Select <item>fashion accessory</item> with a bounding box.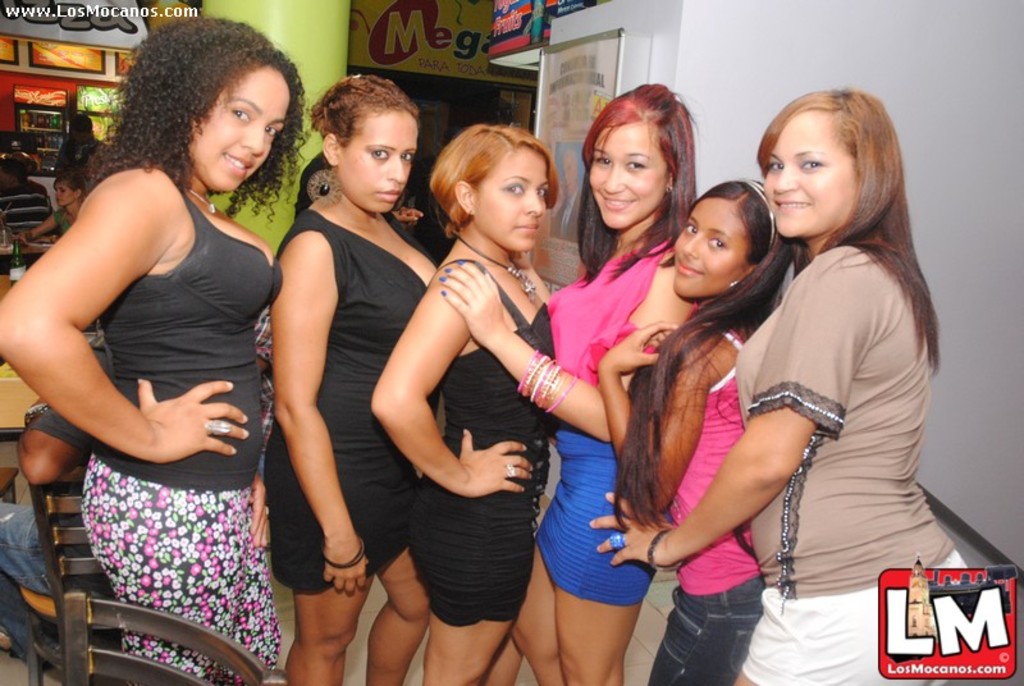
rect(312, 531, 367, 571).
